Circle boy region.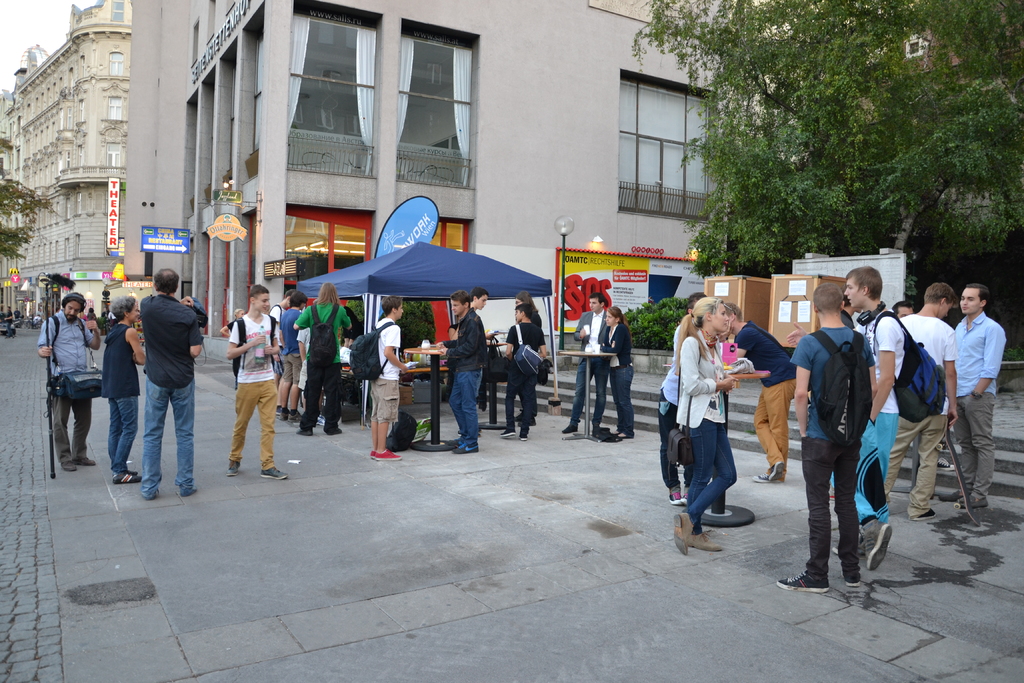
Region: 201:283:286:490.
